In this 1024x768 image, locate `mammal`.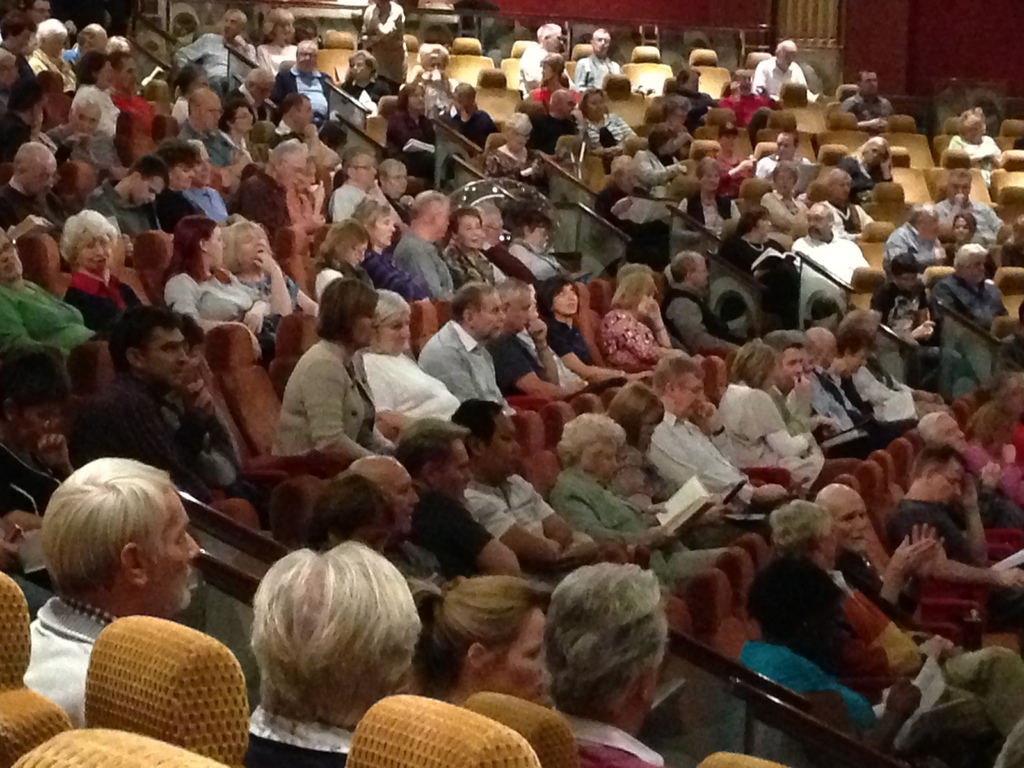
Bounding box: x1=273 y1=36 x2=334 y2=128.
